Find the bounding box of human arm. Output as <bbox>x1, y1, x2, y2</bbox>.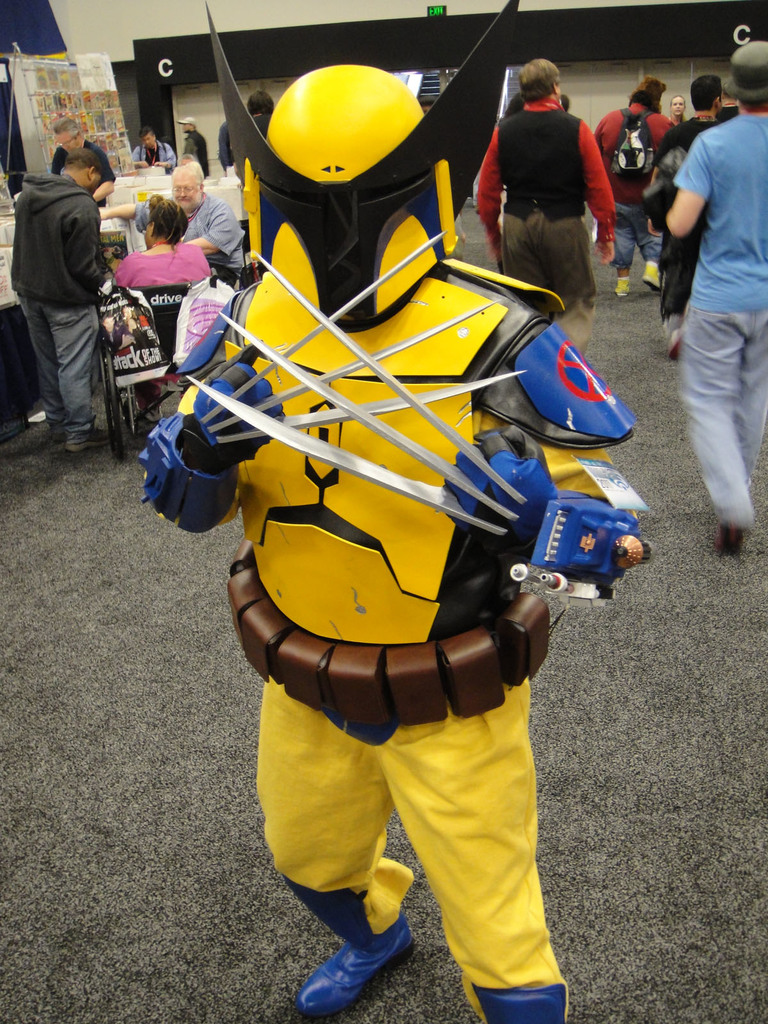
<bbox>125, 147, 153, 174</bbox>.
